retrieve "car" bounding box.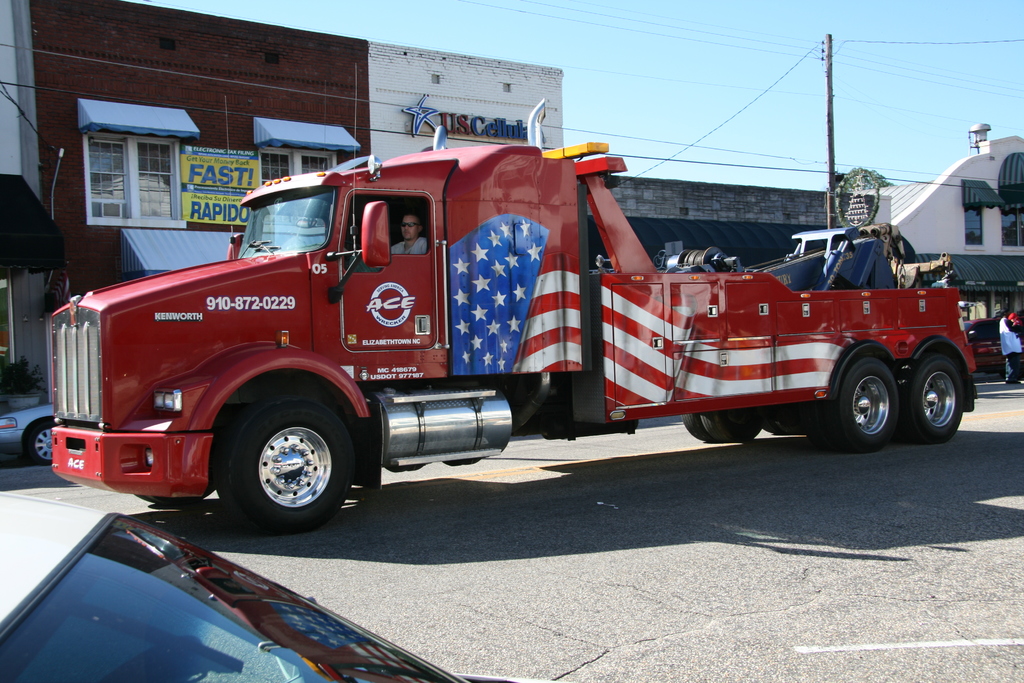
Bounding box: box=[0, 493, 545, 682].
